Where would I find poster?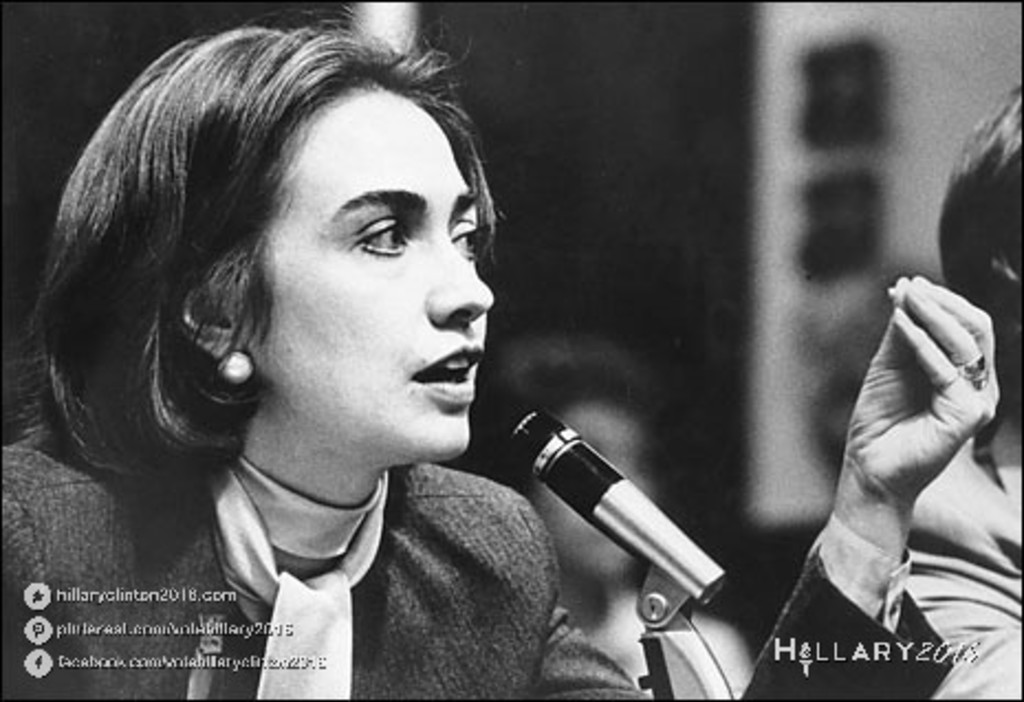
At crop(0, 0, 1022, 700).
